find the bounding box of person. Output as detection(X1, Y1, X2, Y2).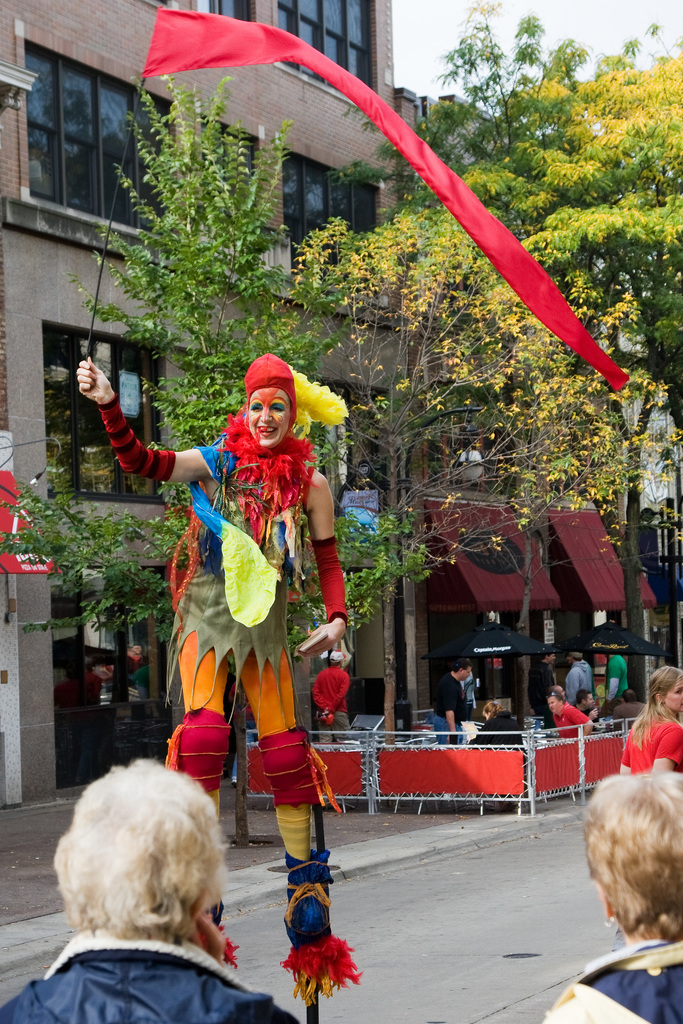
detection(432, 660, 494, 739).
